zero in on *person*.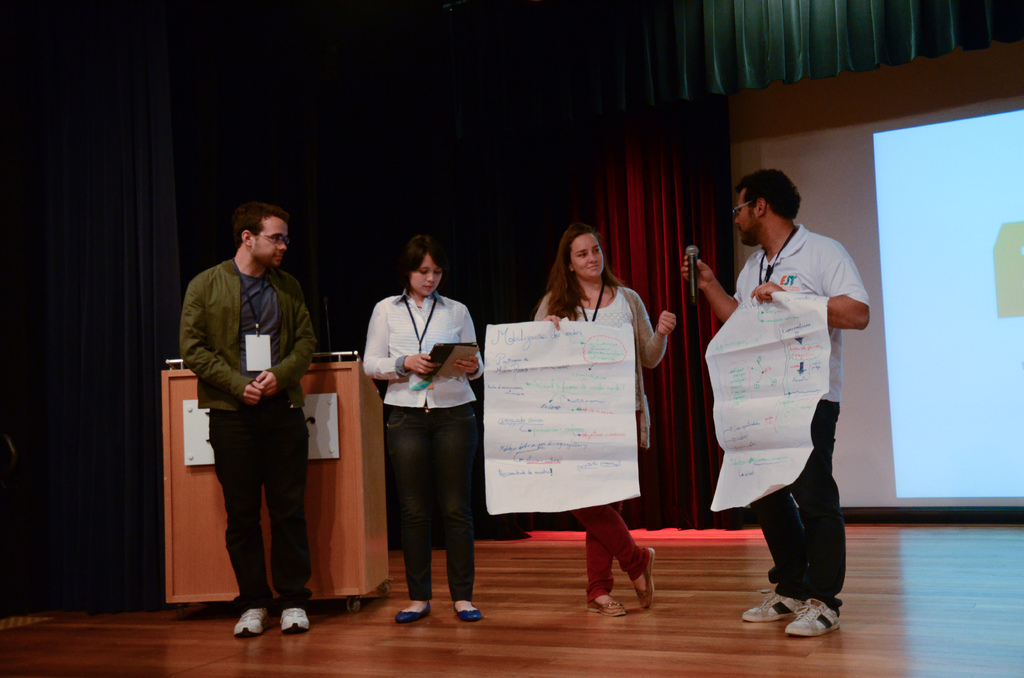
Zeroed in: <region>683, 167, 874, 638</region>.
